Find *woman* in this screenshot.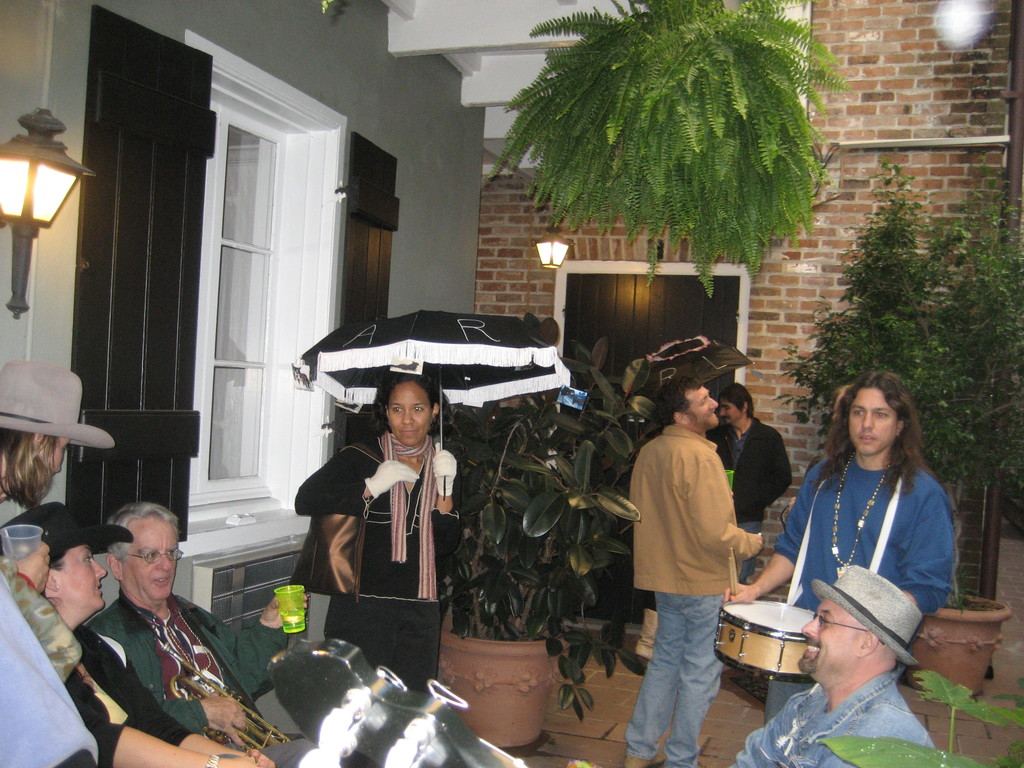
The bounding box for *woman* is rect(13, 500, 269, 767).
